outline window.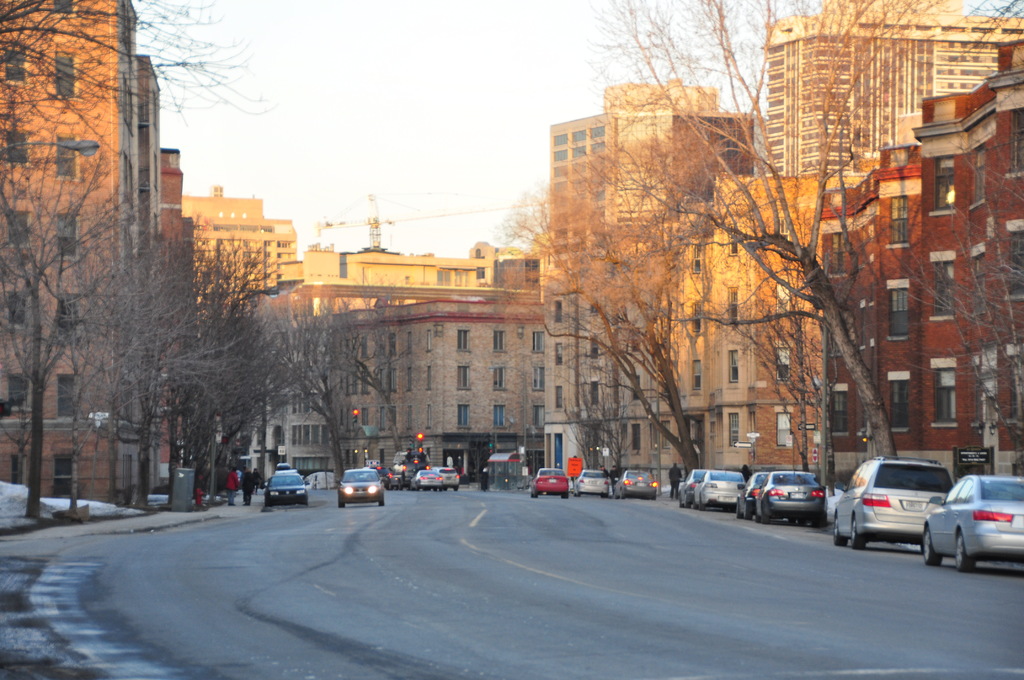
Outline: x1=595, y1=189, x2=604, y2=199.
